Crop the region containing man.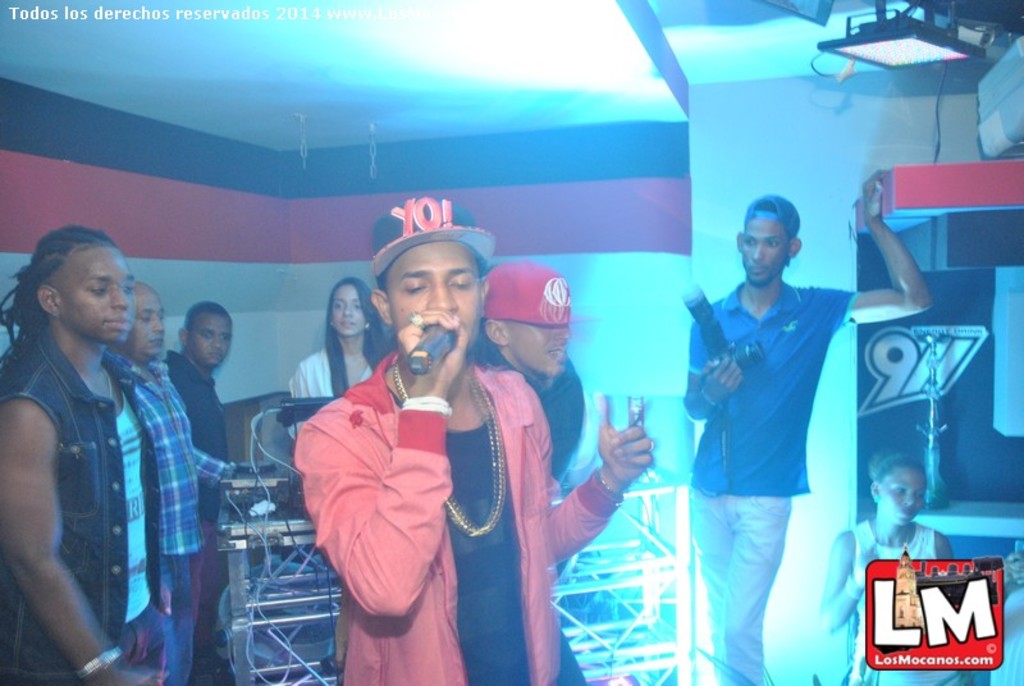
Crop region: <region>294, 196, 655, 685</region>.
